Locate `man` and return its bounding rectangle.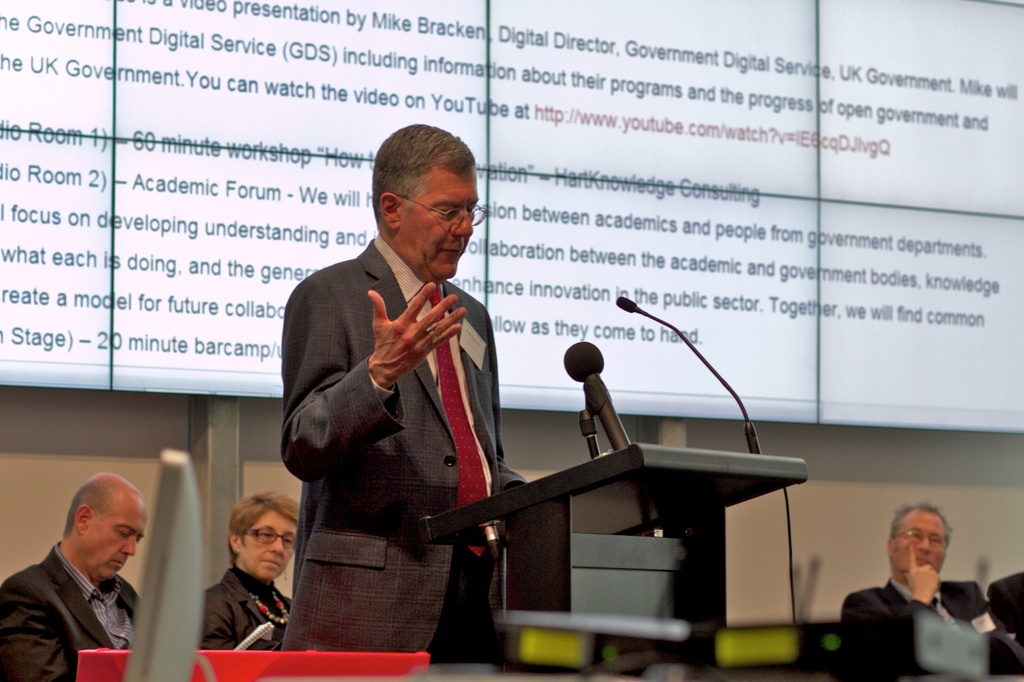
l=0, t=477, r=148, b=681.
